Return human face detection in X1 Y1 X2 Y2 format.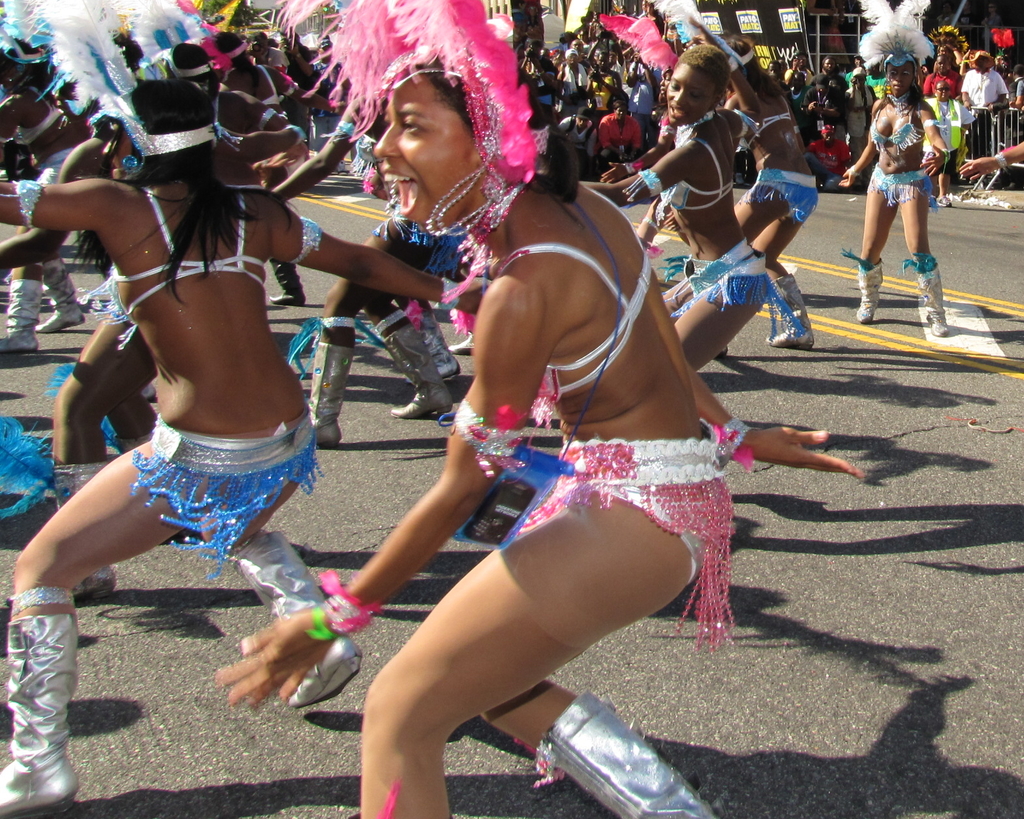
817 84 822 93.
